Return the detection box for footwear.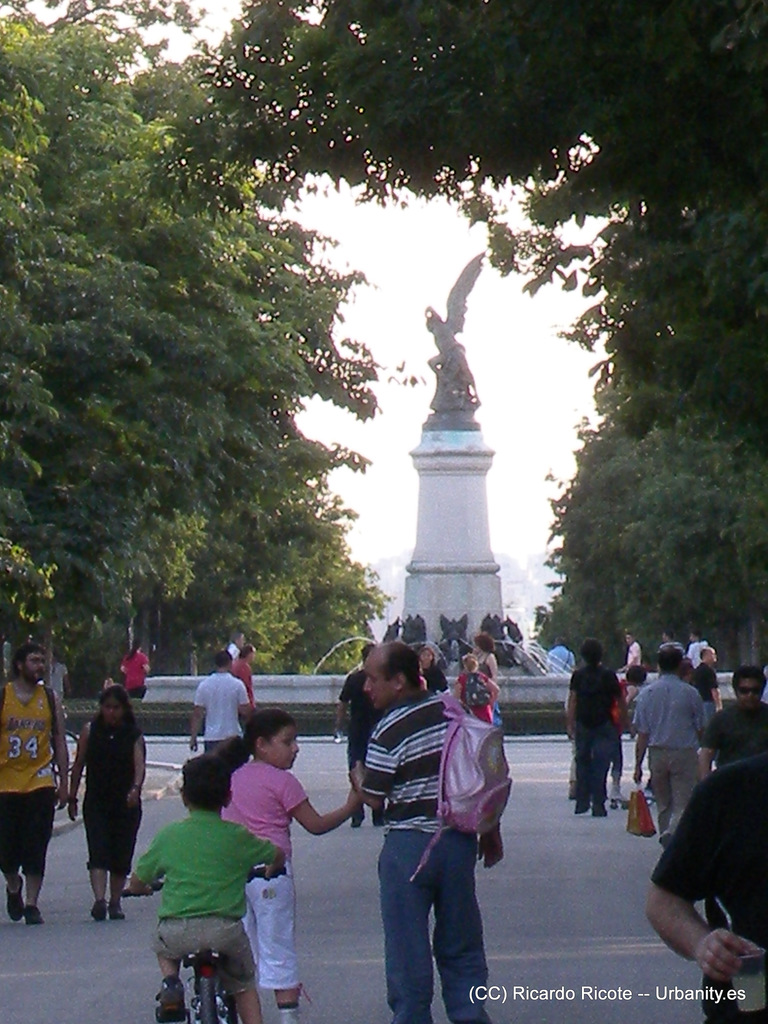
(left=4, top=875, right=24, bottom=918).
